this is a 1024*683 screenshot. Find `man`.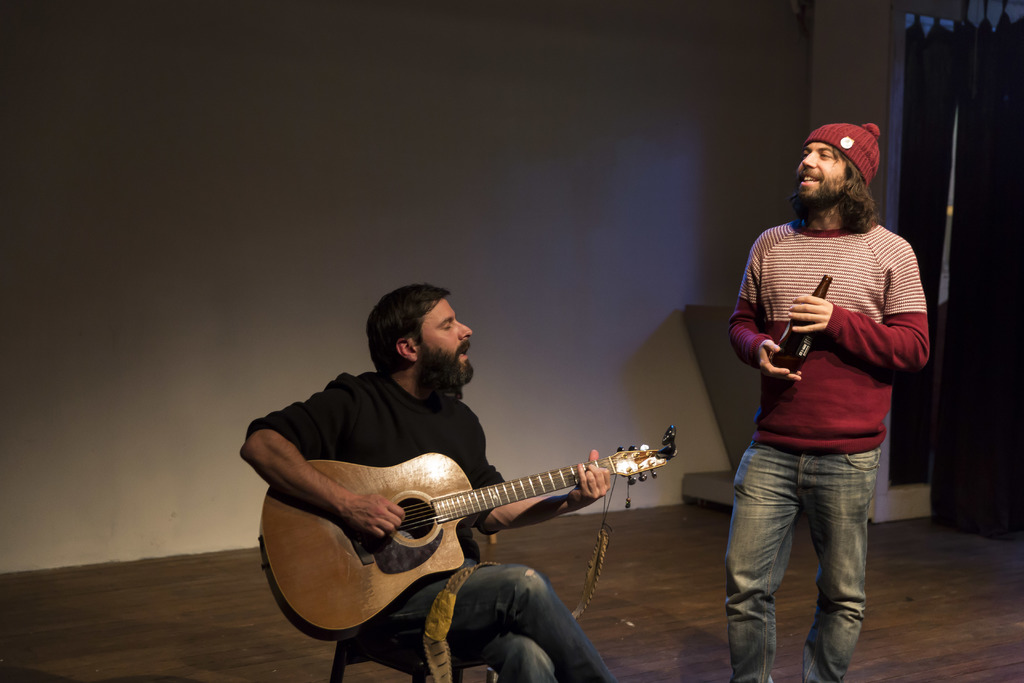
Bounding box: bbox=(705, 132, 934, 682).
